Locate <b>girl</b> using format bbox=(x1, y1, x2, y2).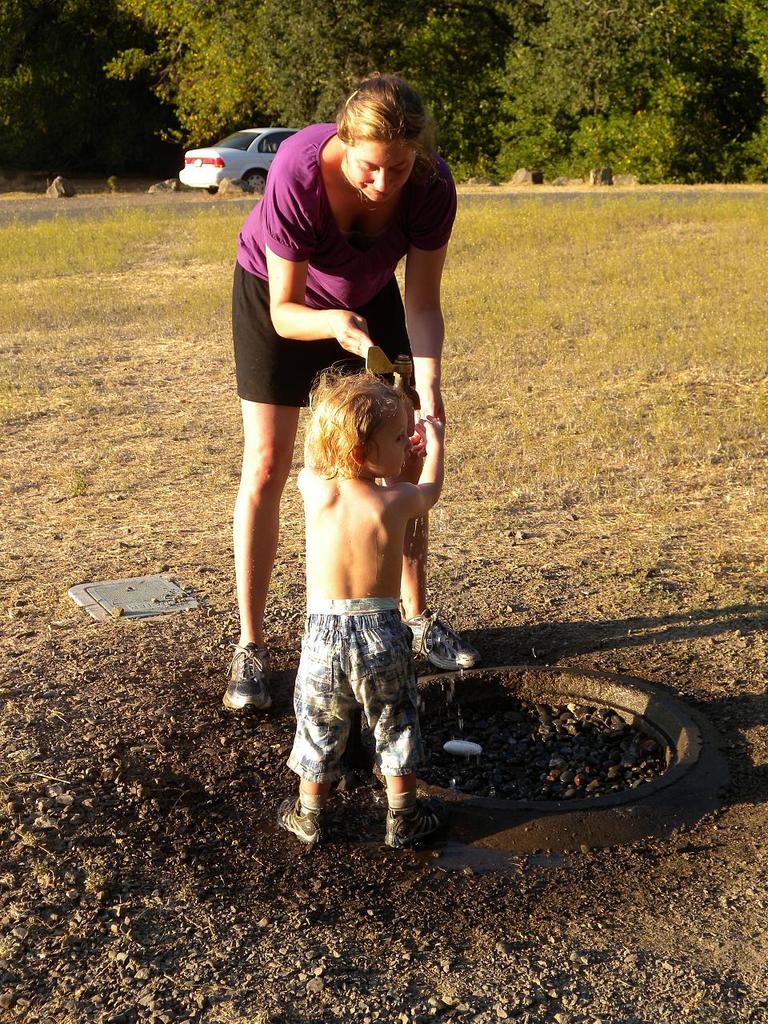
bbox=(276, 357, 447, 849).
